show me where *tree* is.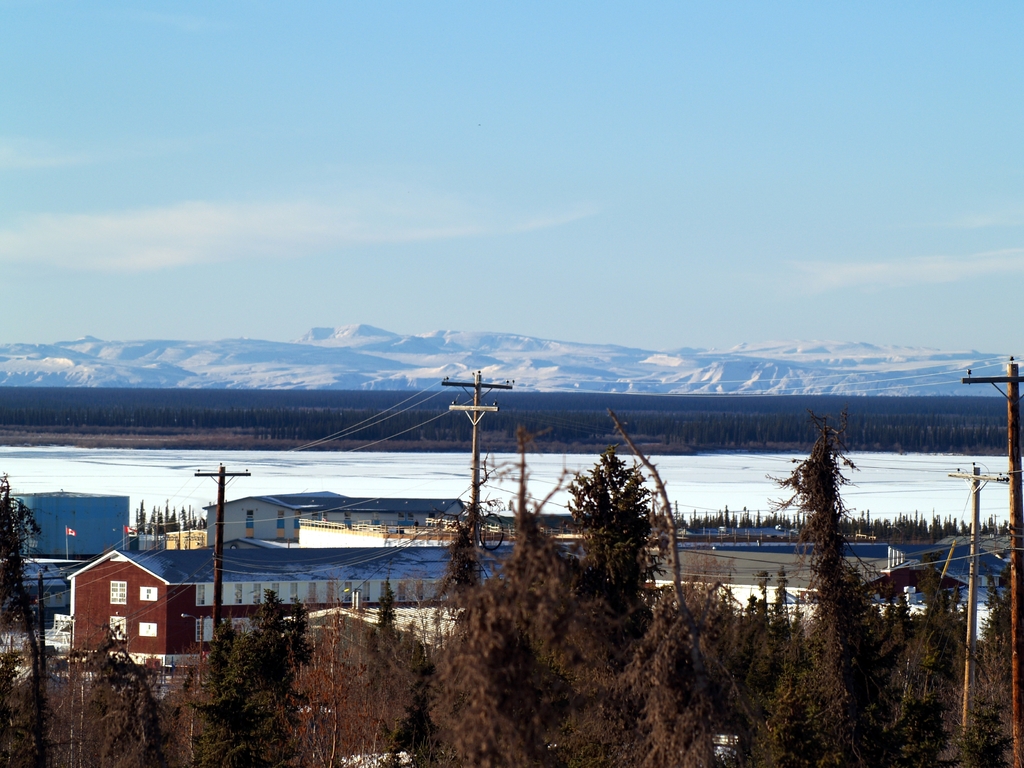
*tree* is at l=0, t=467, r=178, b=764.
